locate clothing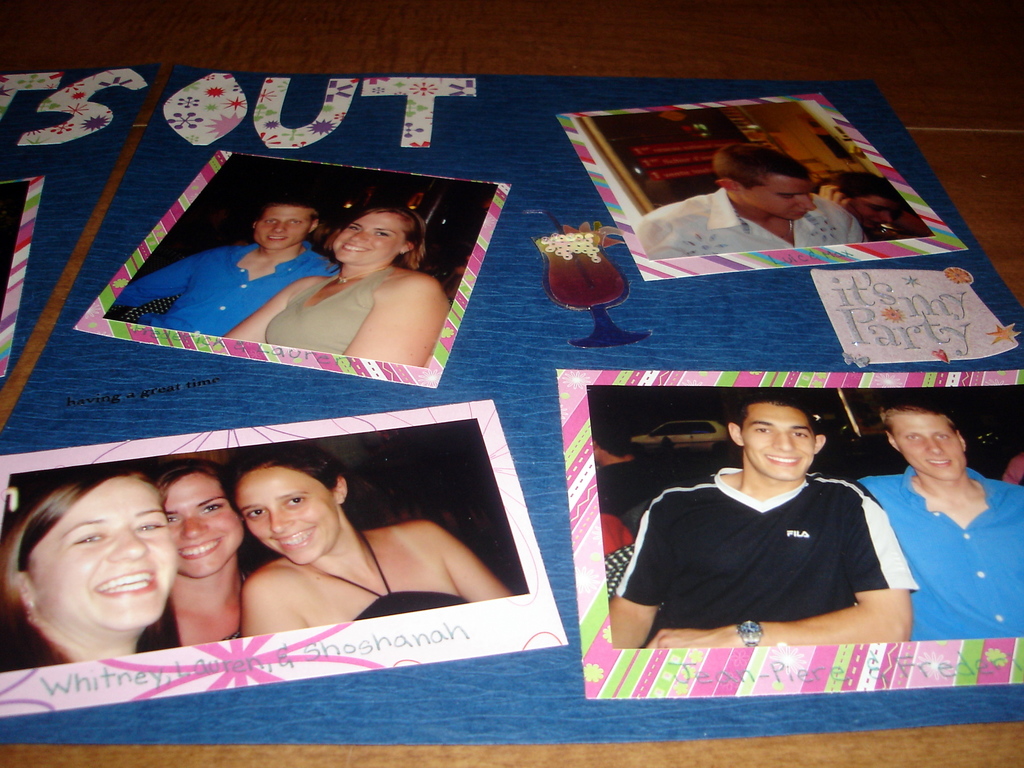
(x1=633, y1=188, x2=865, y2=257)
